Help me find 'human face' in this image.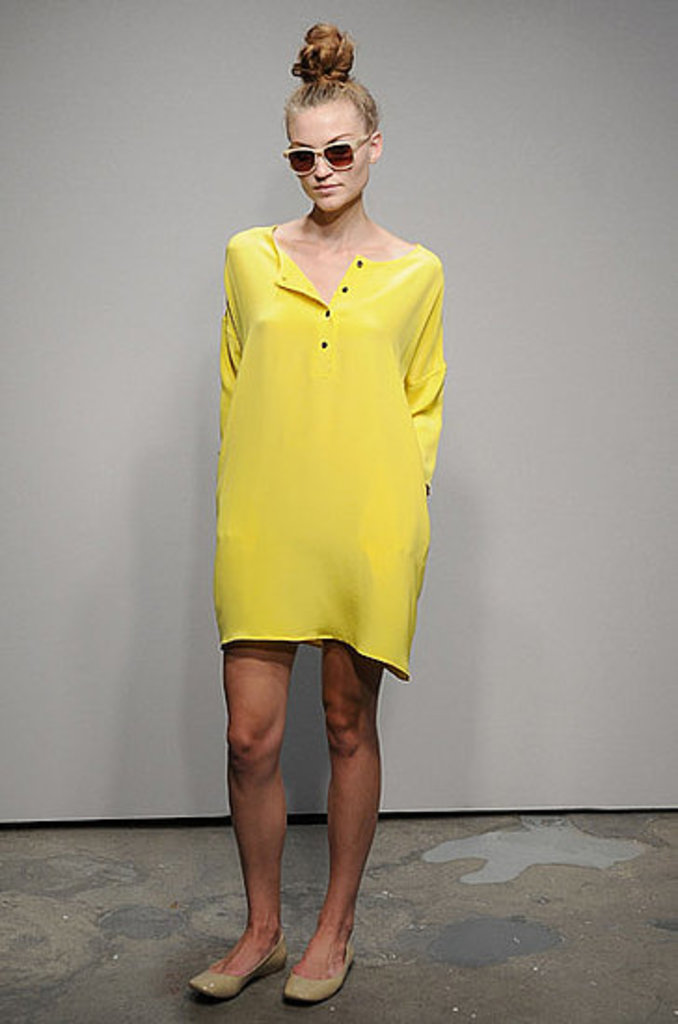
Found it: (left=281, top=97, right=371, bottom=212).
